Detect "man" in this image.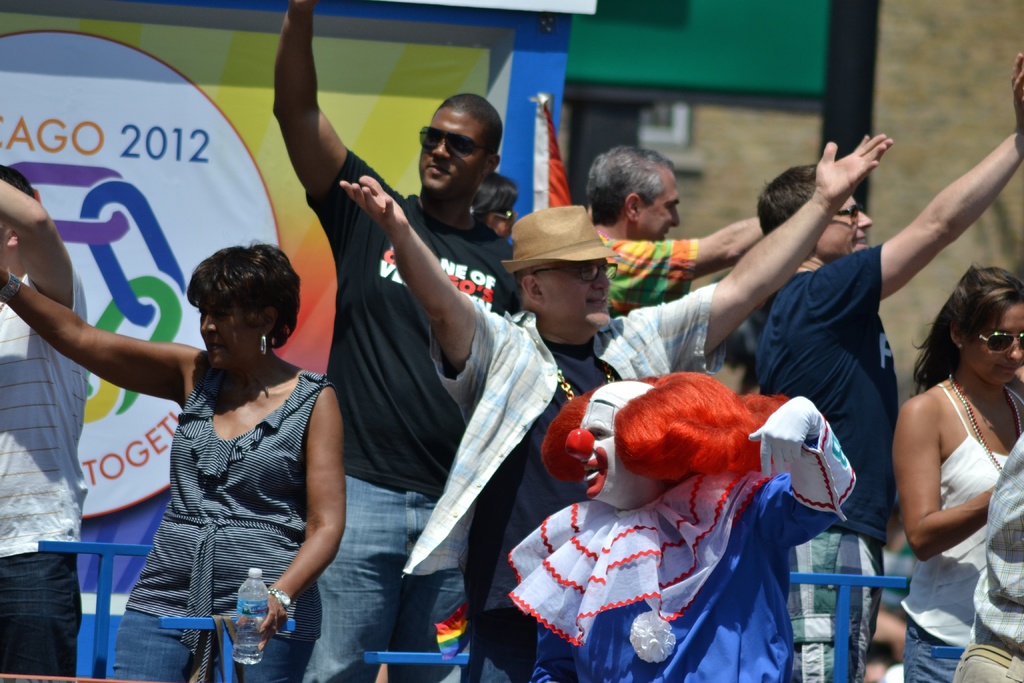
Detection: locate(579, 140, 799, 296).
